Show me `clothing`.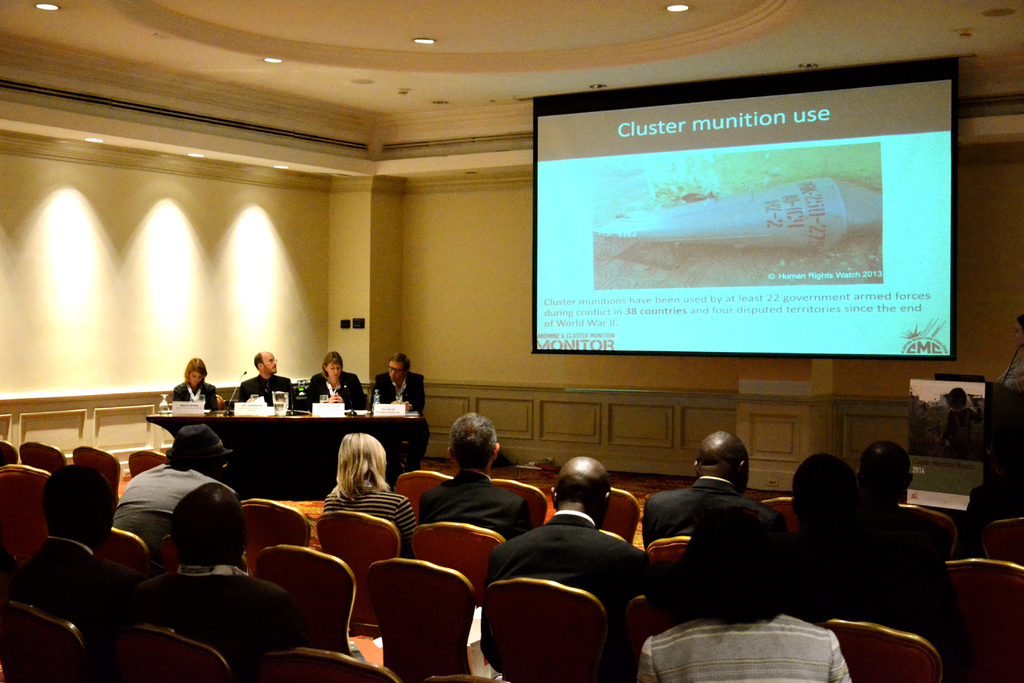
`clothing` is here: x1=321, y1=487, x2=413, y2=557.
